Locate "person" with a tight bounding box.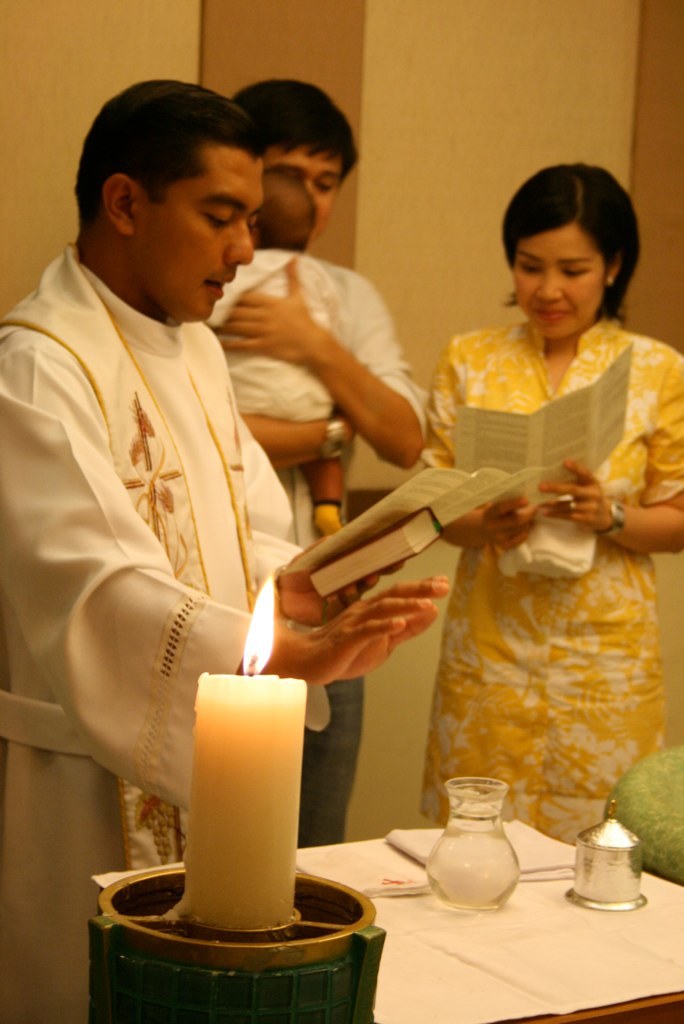
left=420, top=155, right=683, bottom=836.
